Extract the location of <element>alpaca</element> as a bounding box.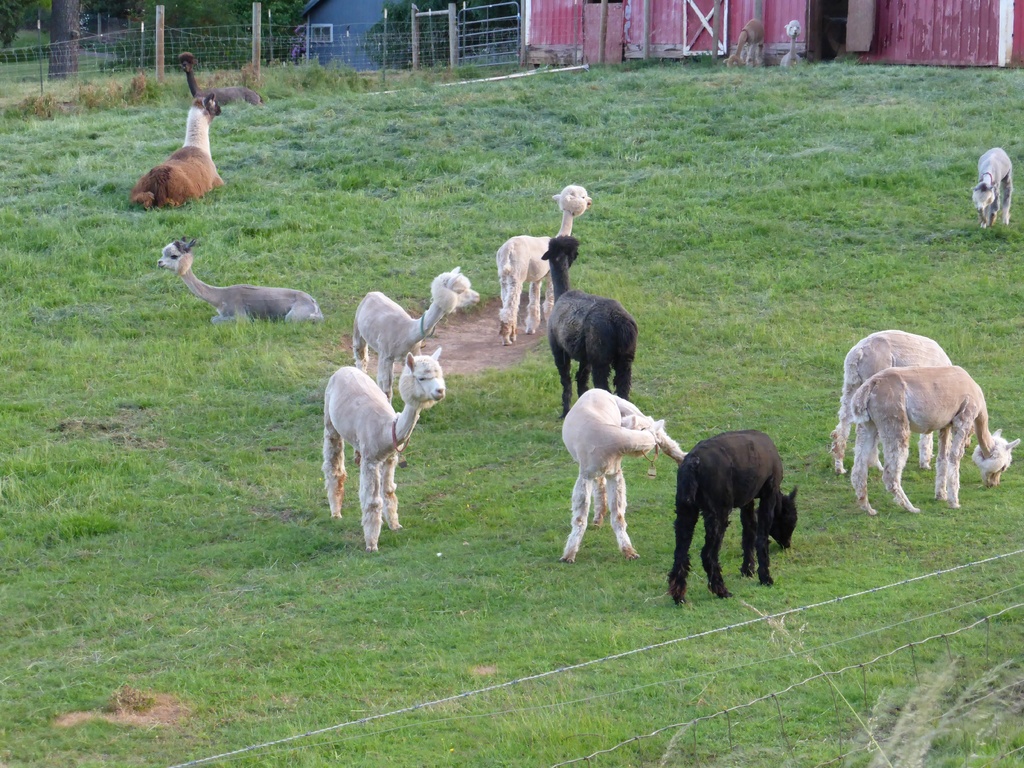
detection(324, 346, 444, 553).
